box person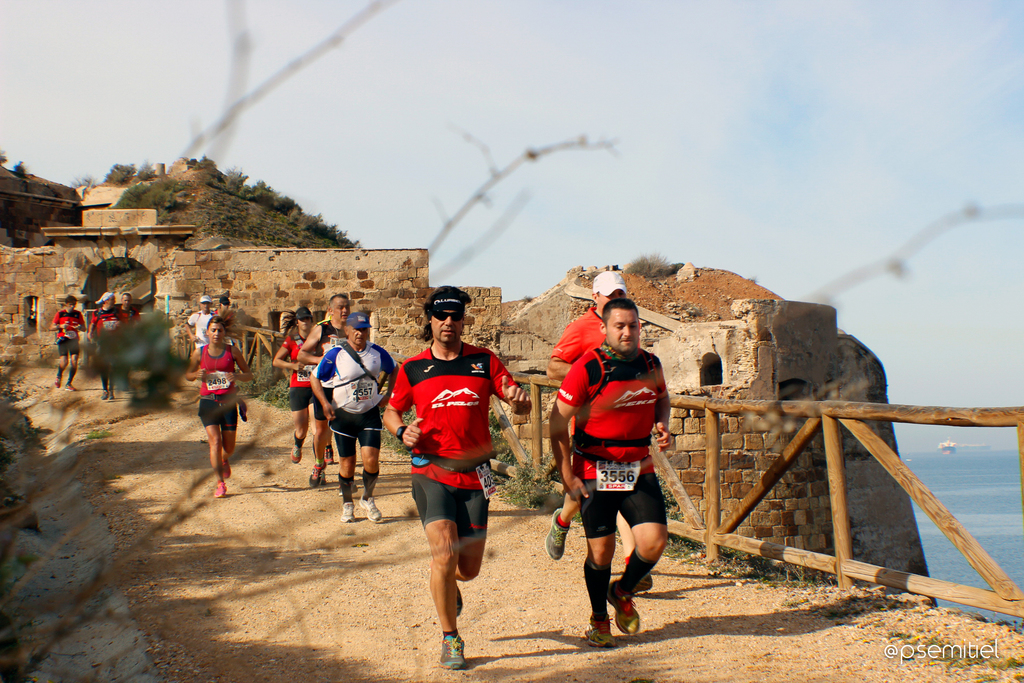
pyautogui.locateOnScreen(397, 295, 509, 648)
